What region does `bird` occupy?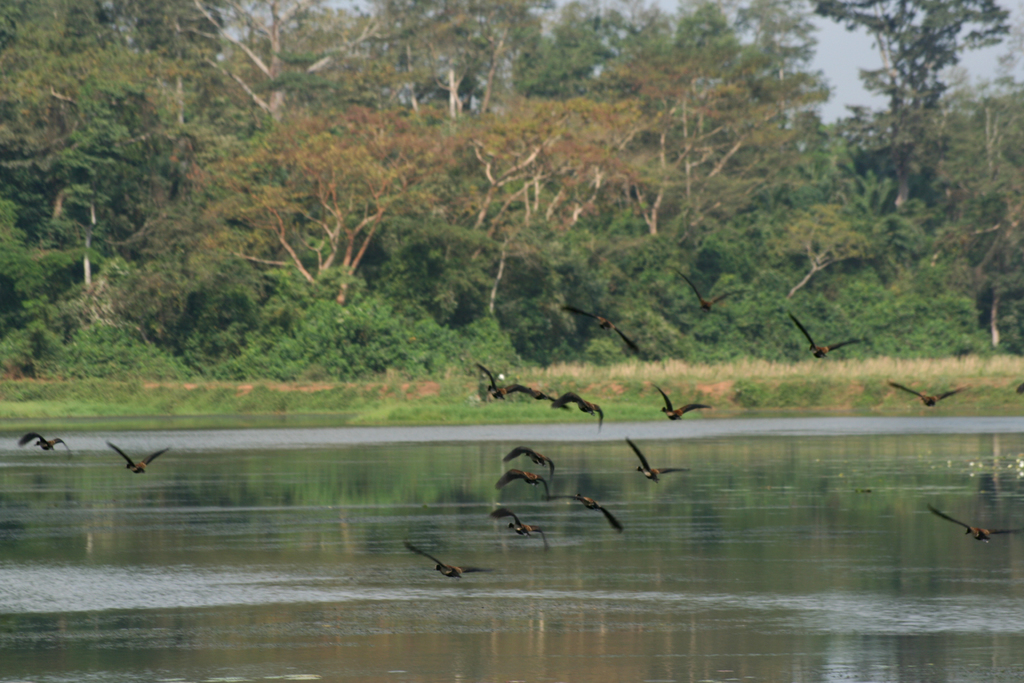
106/441/167/476.
